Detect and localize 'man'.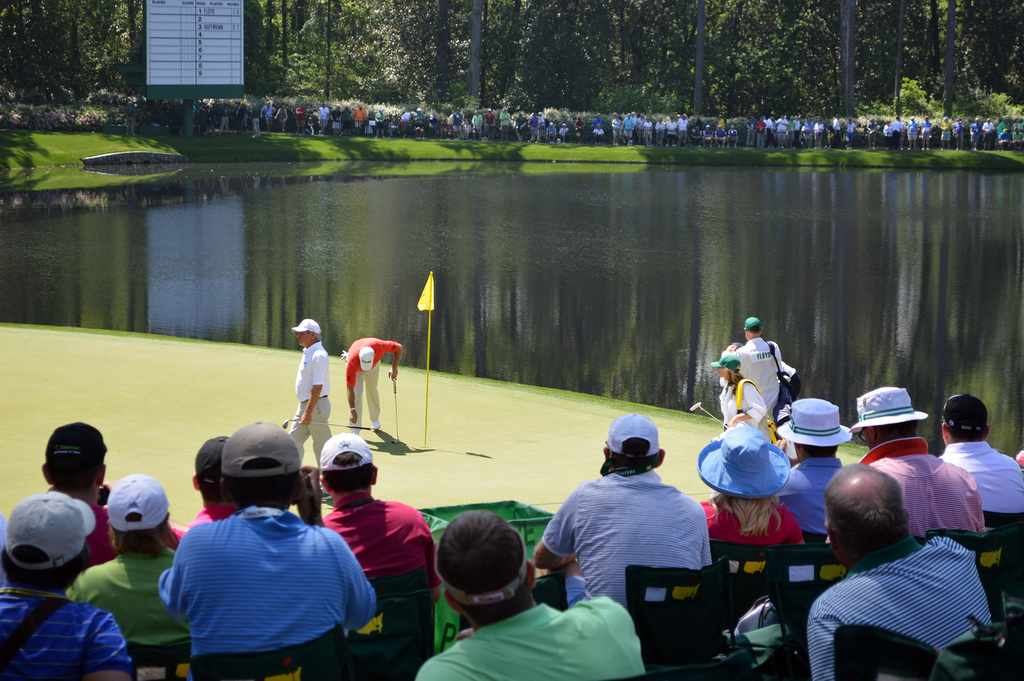
Localized at crop(415, 509, 648, 680).
